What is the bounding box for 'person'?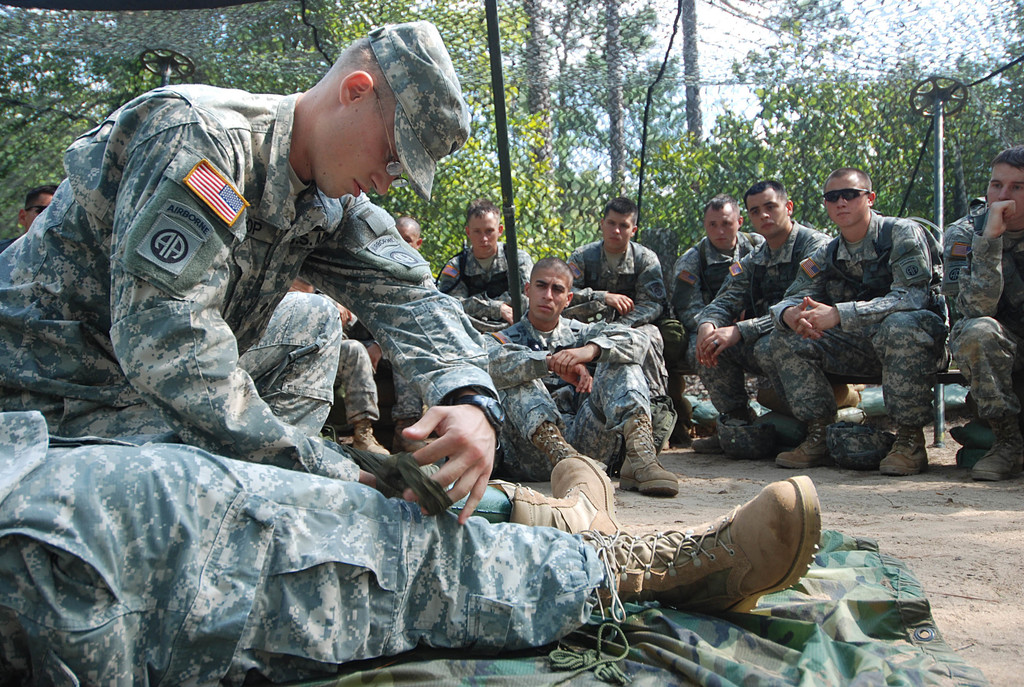
0:18:506:526.
